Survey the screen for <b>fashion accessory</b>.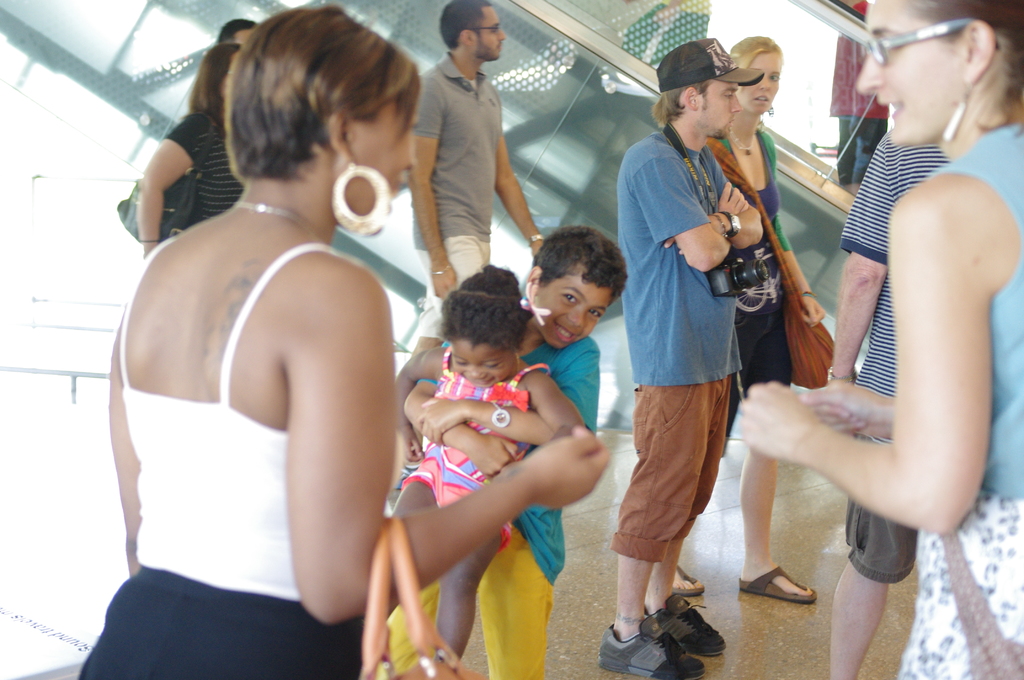
Survey found: 657,36,766,95.
